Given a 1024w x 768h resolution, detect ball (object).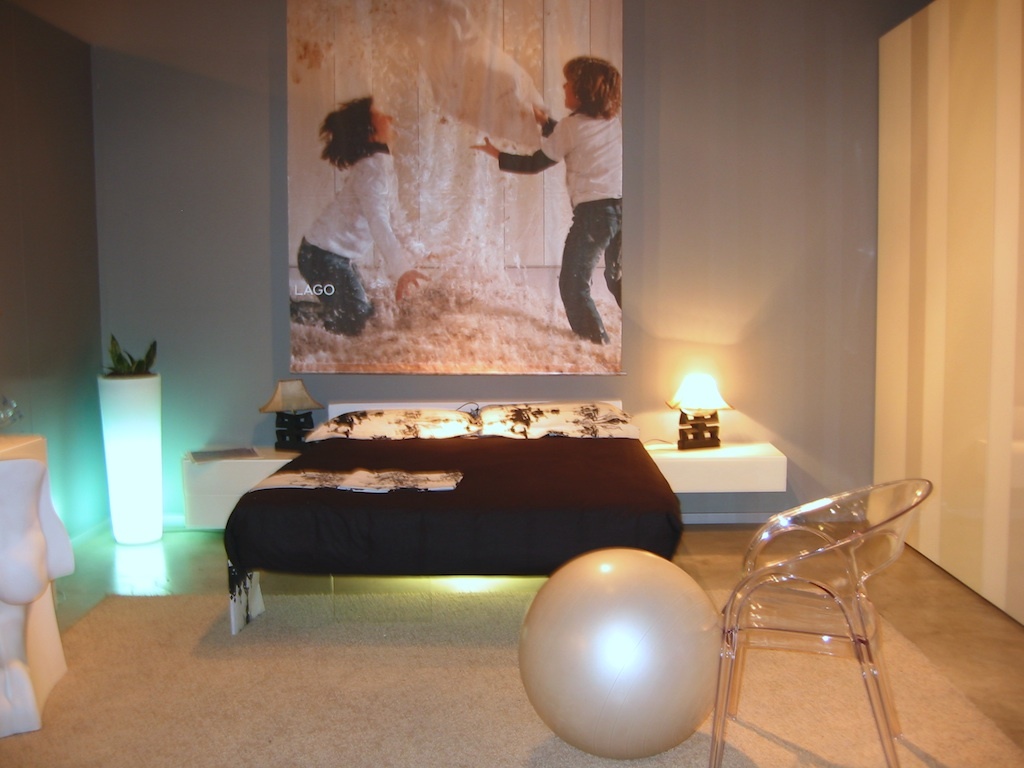
519, 548, 727, 756.
